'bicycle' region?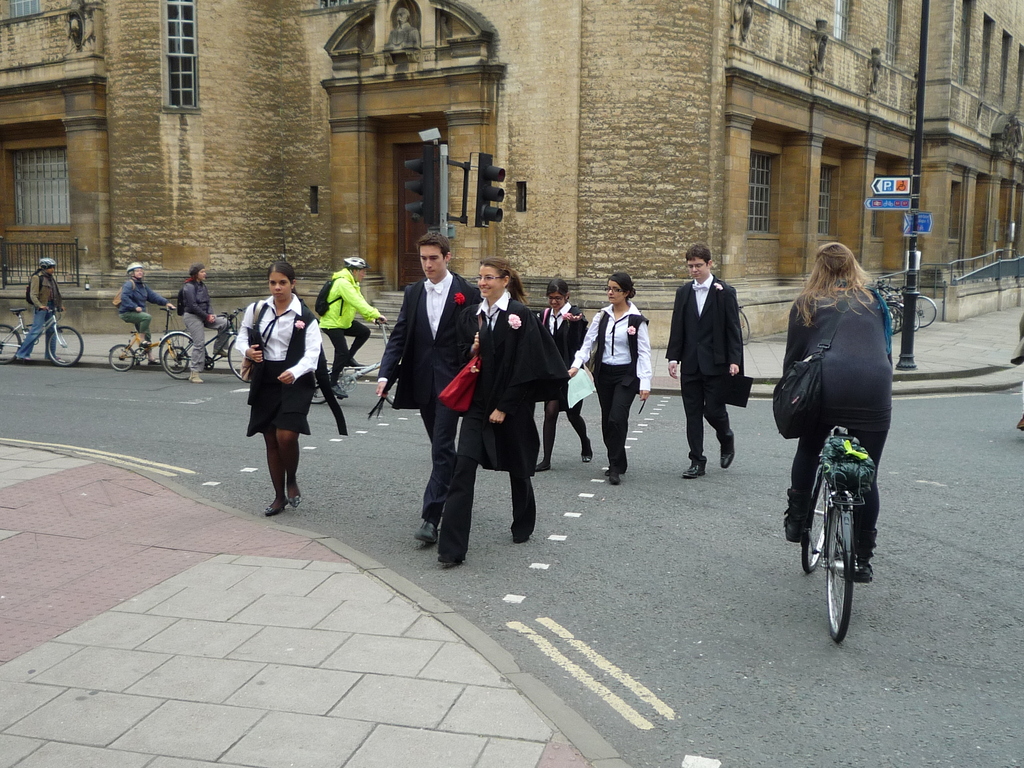
(x1=788, y1=392, x2=889, y2=639)
